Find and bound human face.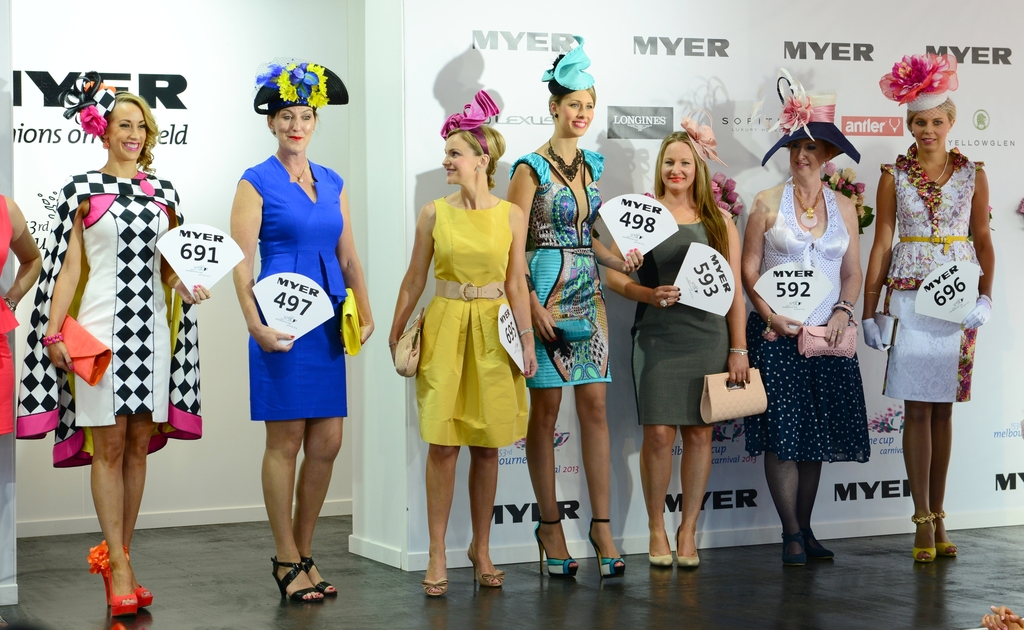
Bound: (x1=555, y1=90, x2=594, y2=138).
